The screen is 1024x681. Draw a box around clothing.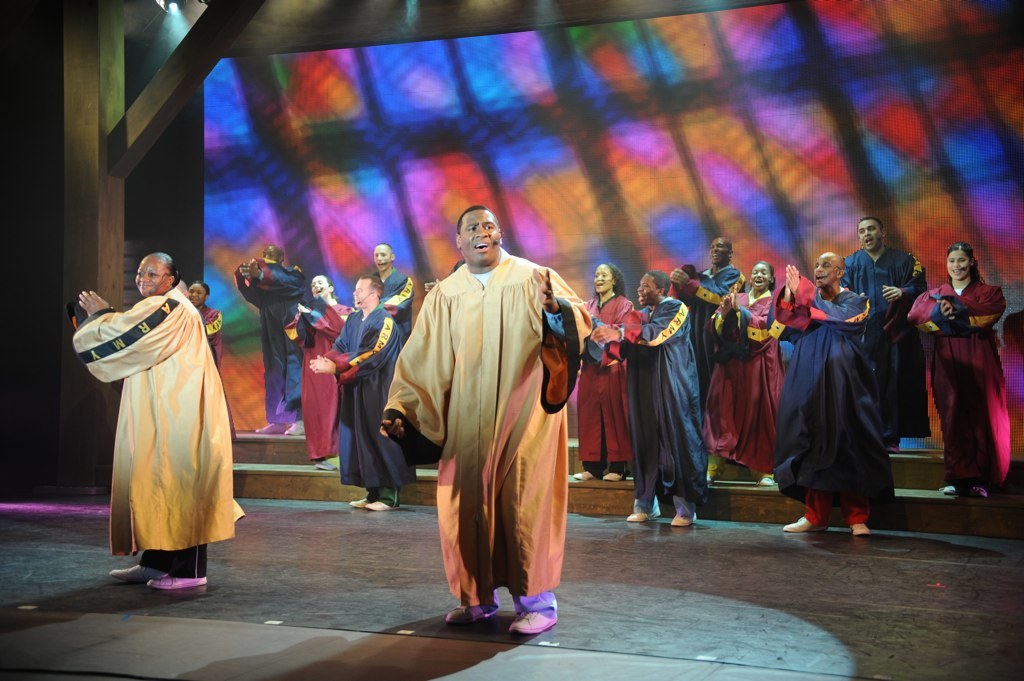
pyautogui.locateOnScreen(605, 299, 705, 517).
